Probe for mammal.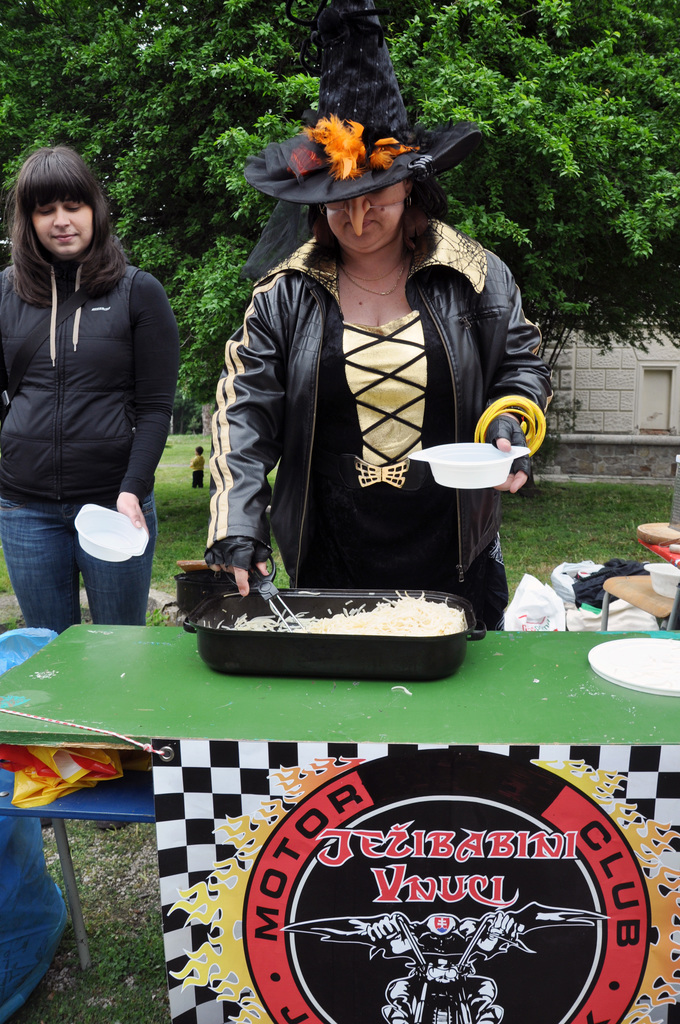
Probe result: <region>0, 141, 180, 834</region>.
